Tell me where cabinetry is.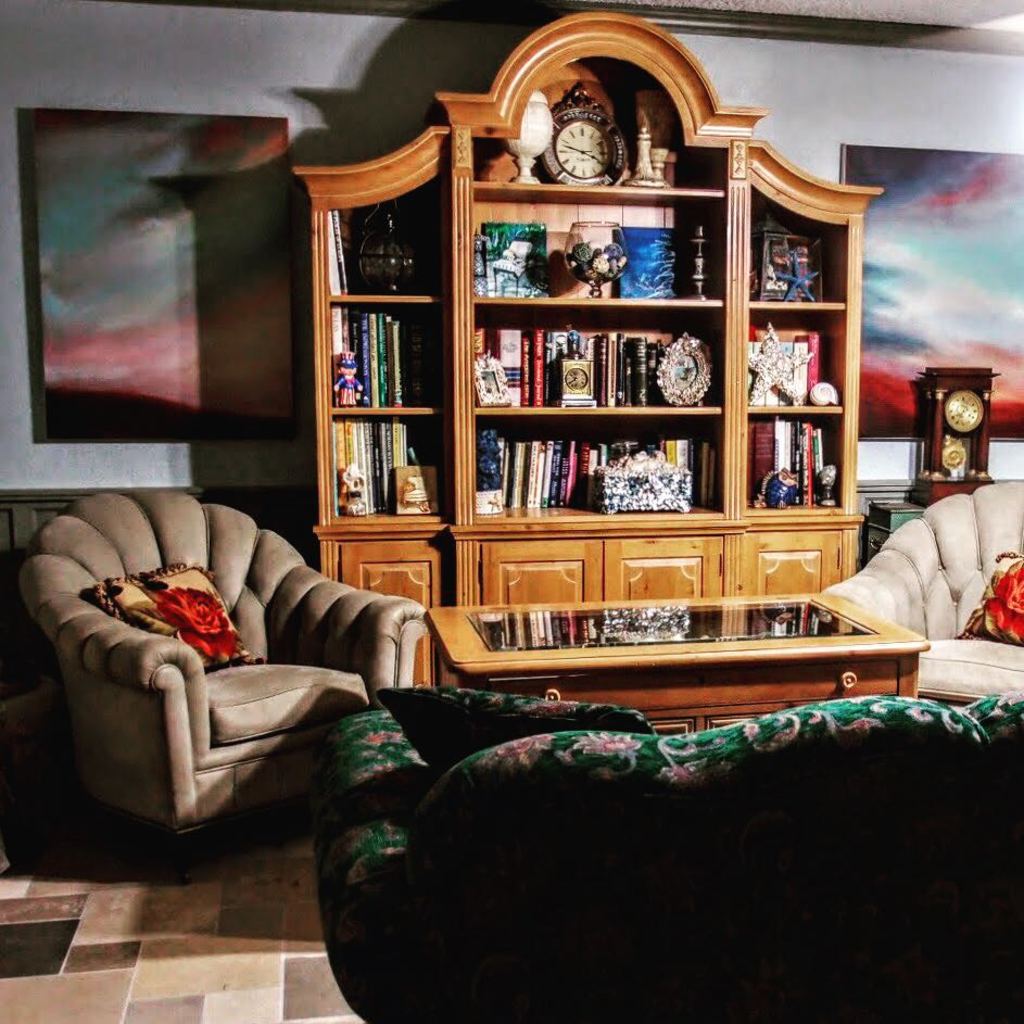
cabinetry is at x1=372 y1=142 x2=887 y2=640.
